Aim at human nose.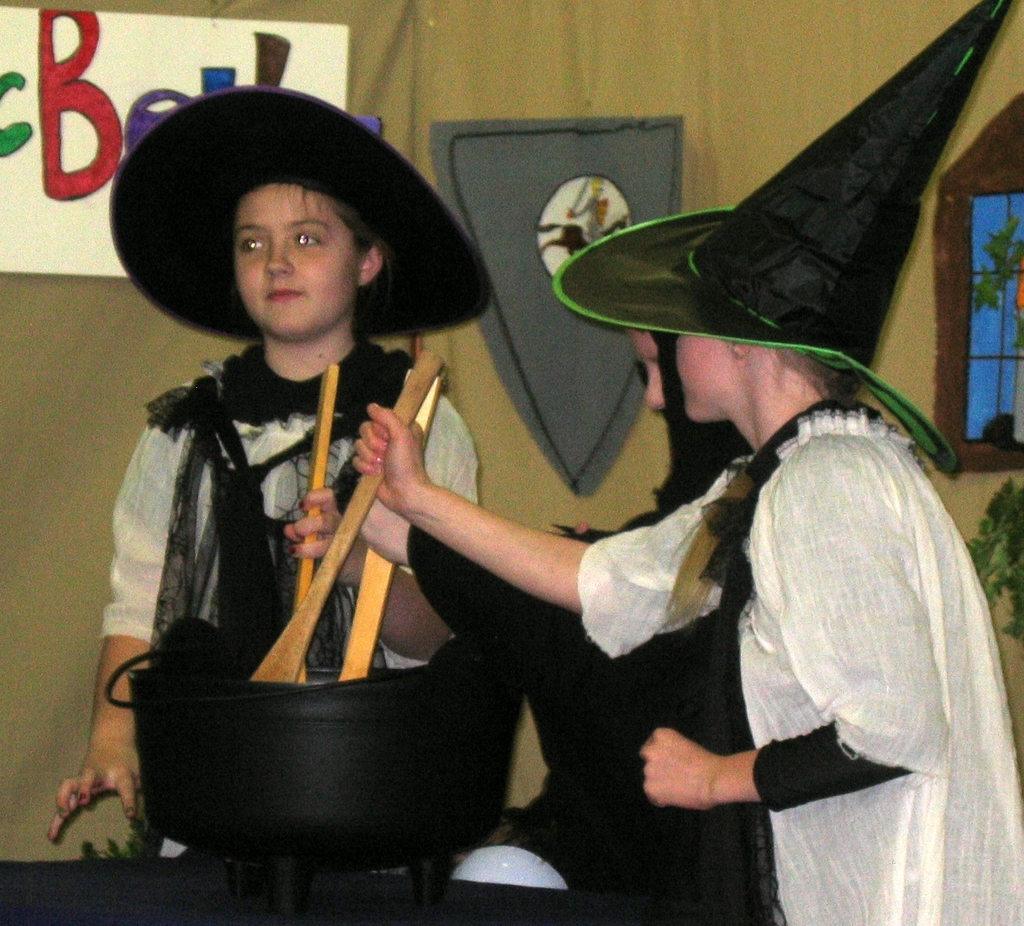
Aimed at bbox=[264, 236, 293, 275].
